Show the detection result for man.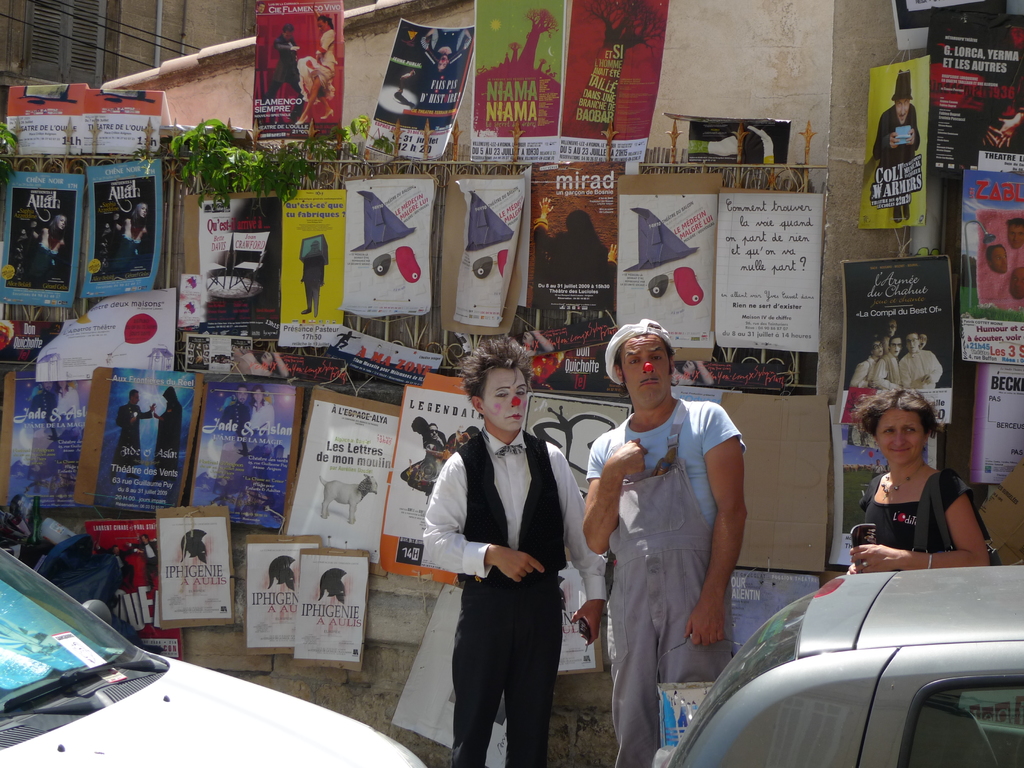
114, 387, 159, 480.
